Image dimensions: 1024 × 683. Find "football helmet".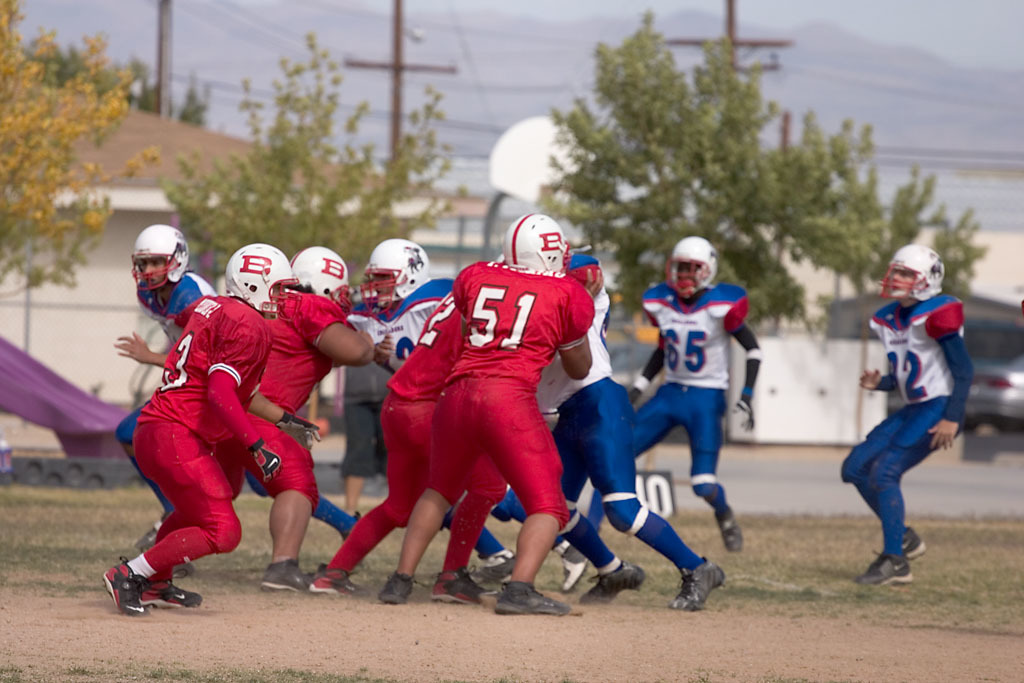
[left=220, top=240, right=296, bottom=331].
